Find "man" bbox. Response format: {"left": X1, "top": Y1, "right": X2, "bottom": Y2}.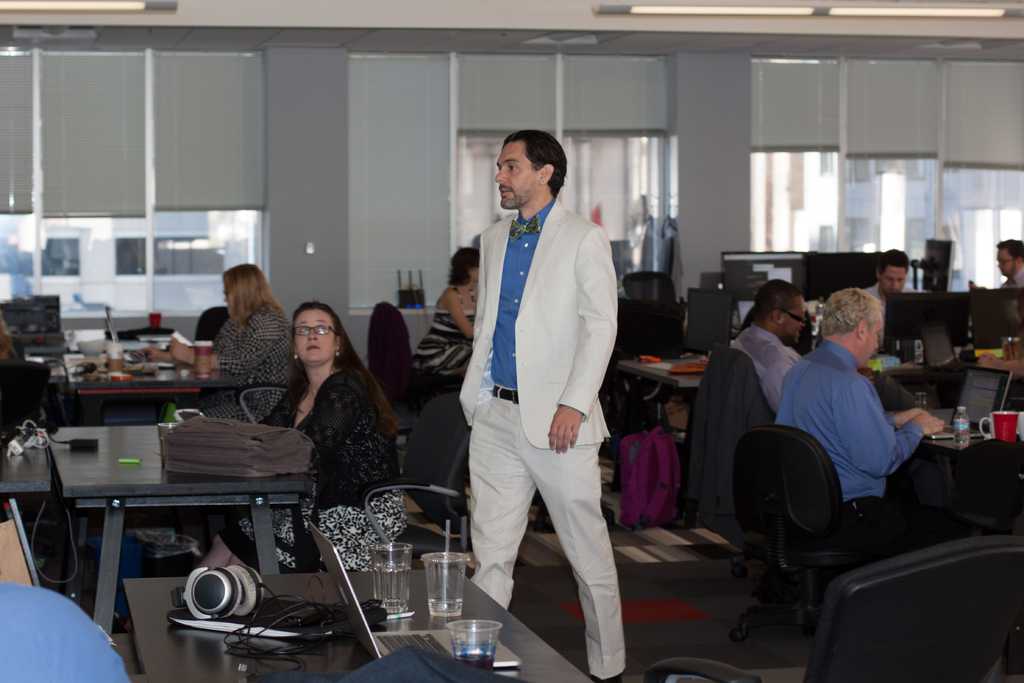
{"left": 769, "top": 292, "right": 950, "bottom": 534}.
